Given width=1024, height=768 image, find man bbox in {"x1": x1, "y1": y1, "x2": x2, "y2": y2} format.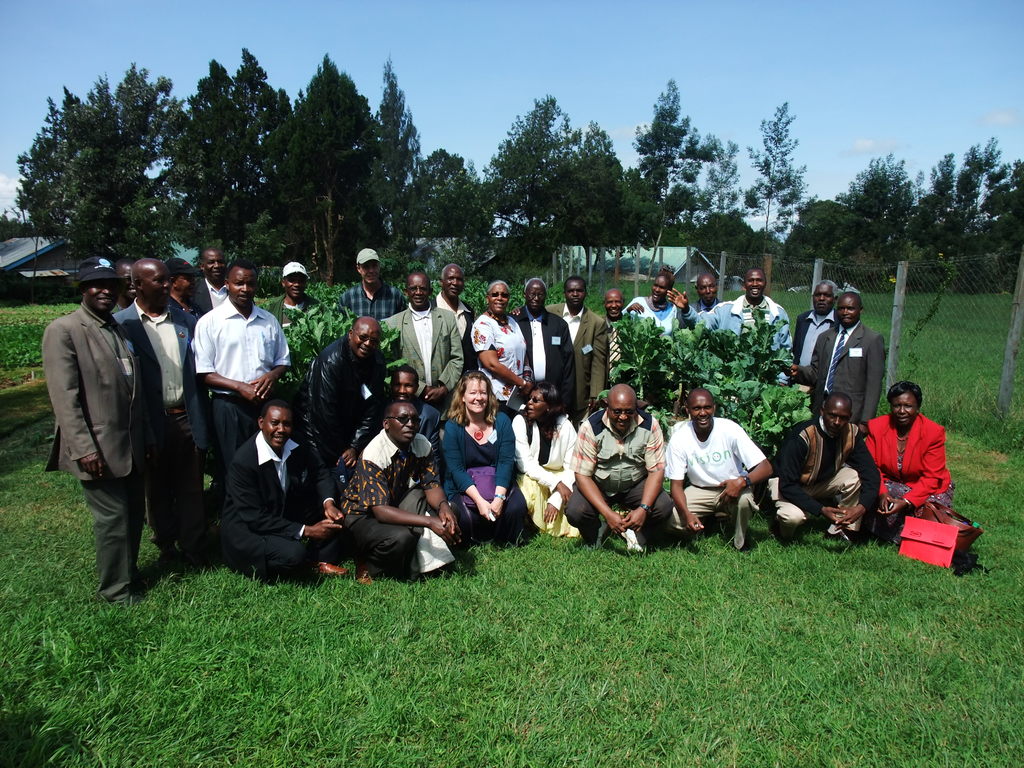
{"x1": 664, "y1": 387, "x2": 776, "y2": 554}.
